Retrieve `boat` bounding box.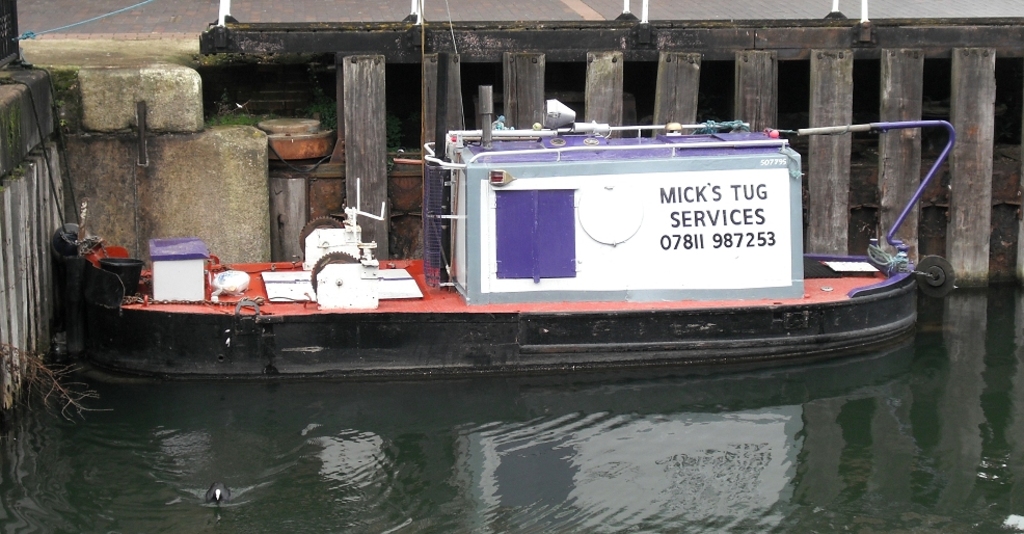
Bounding box: box(44, 105, 956, 369).
